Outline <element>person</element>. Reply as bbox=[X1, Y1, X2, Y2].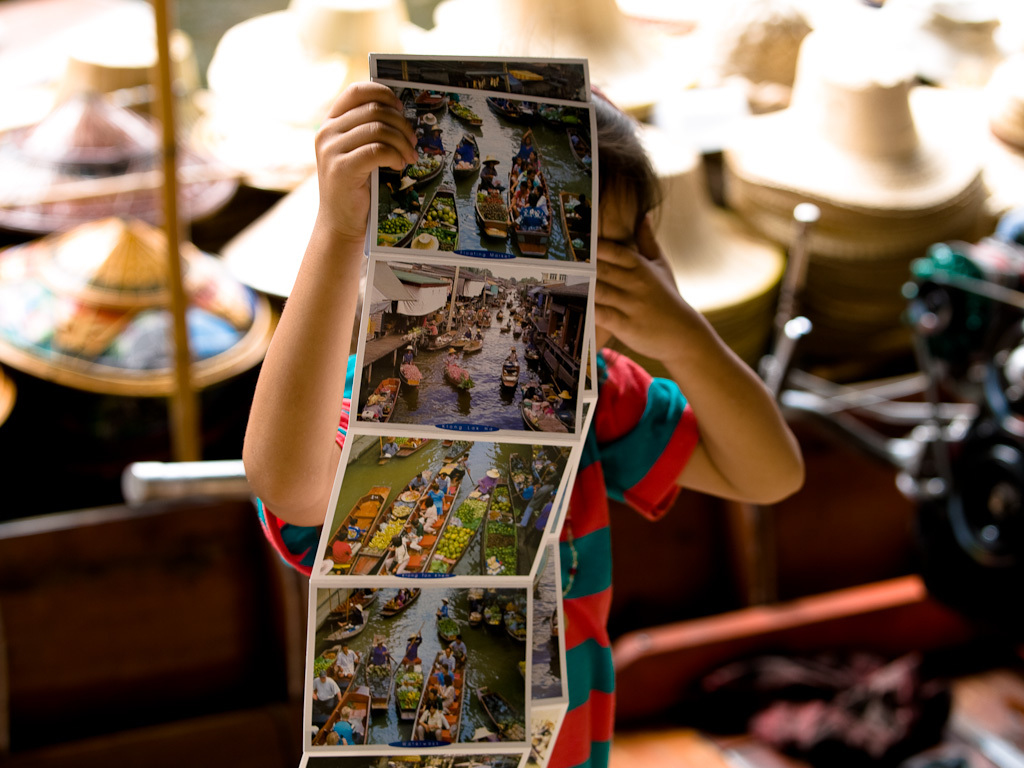
bbox=[324, 728, 343, 746].
